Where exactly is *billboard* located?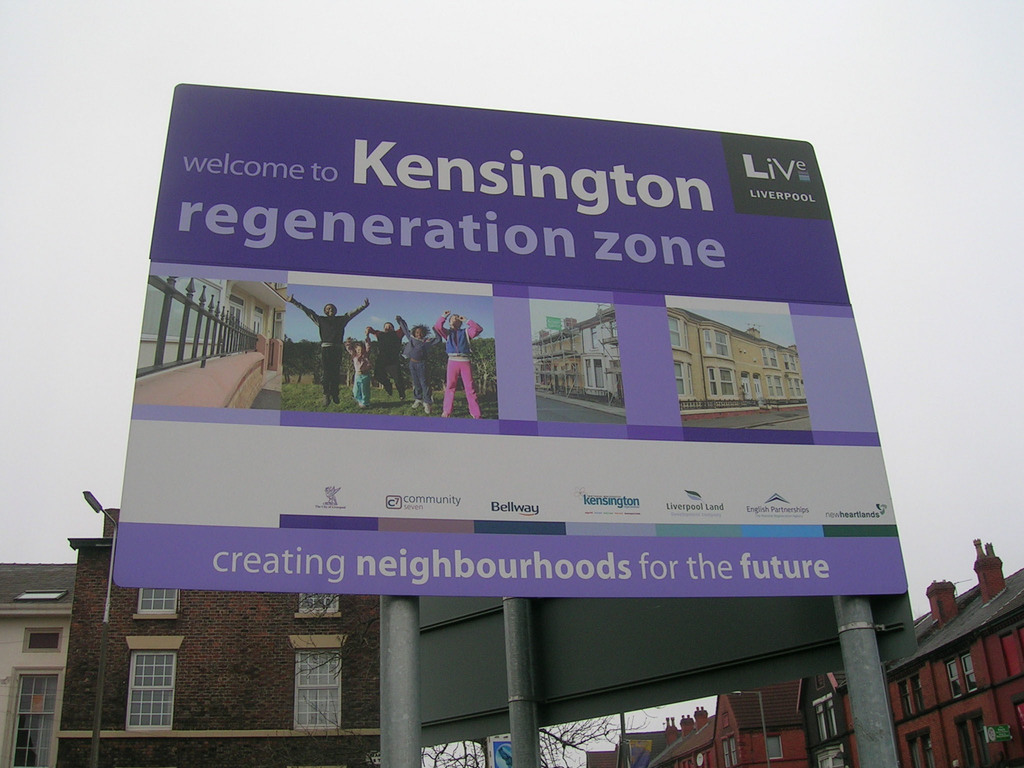
Its bounding box is locate(109, 112, 910, 599).
